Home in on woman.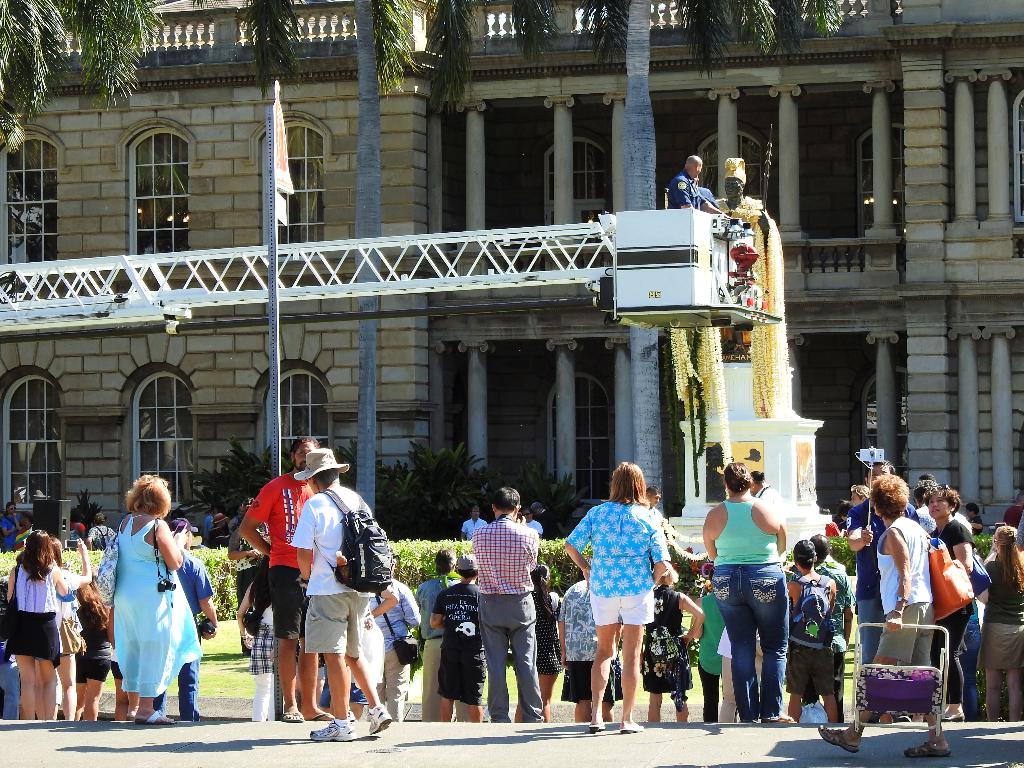
Homed in at locate(95, 476, 197, 718).
